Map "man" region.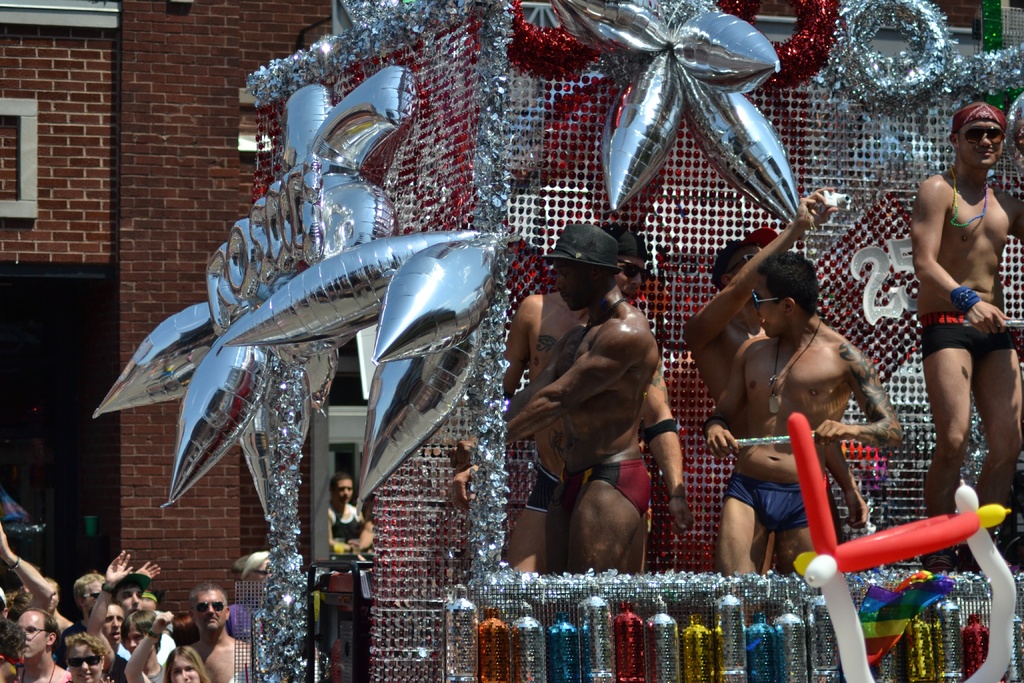
Mapped to {"left": 102, "top": 564, "right": 147, "bottom": 614}.
